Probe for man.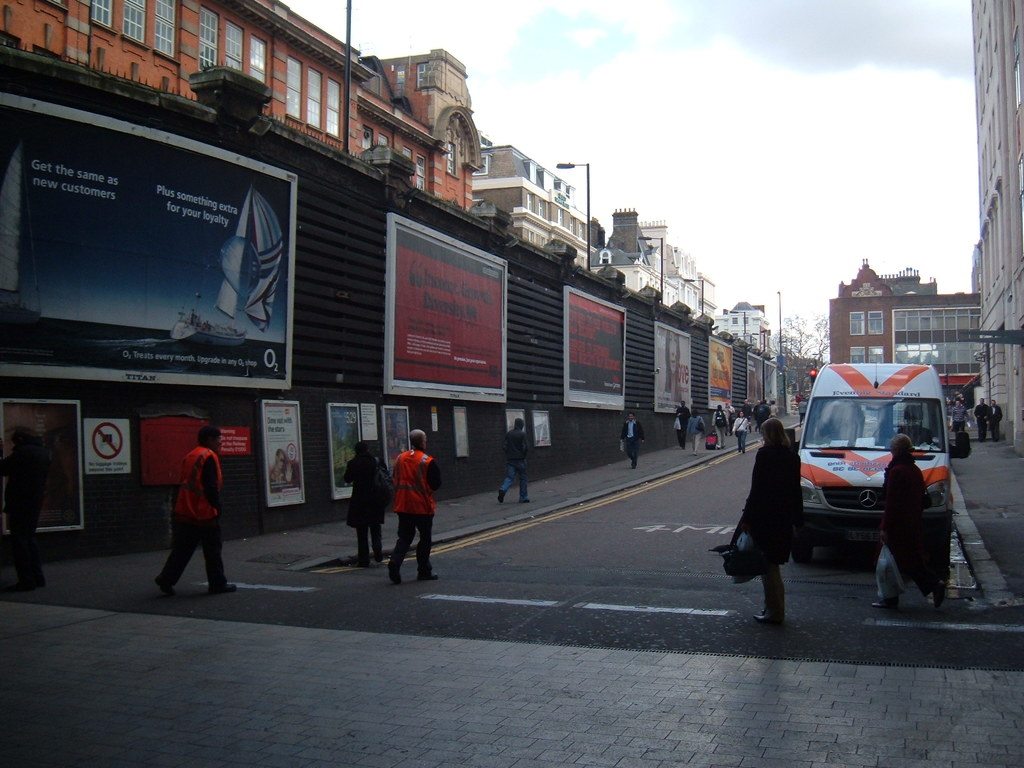
Probe result: 145 417 229 606.
